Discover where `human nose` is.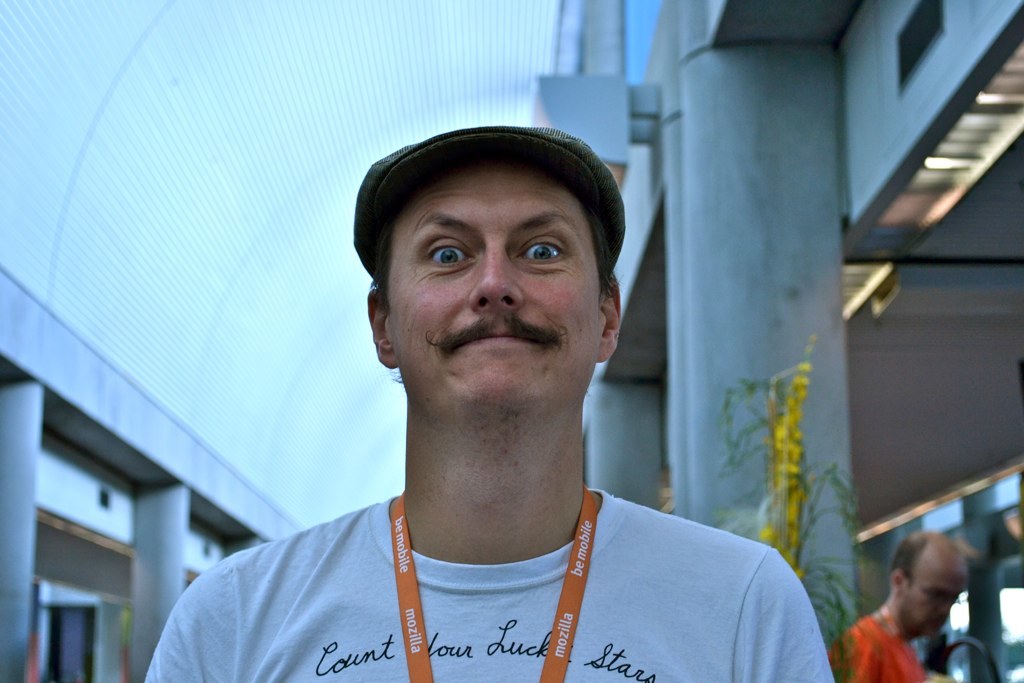
Discovered at [472, 241, 525, 309].
